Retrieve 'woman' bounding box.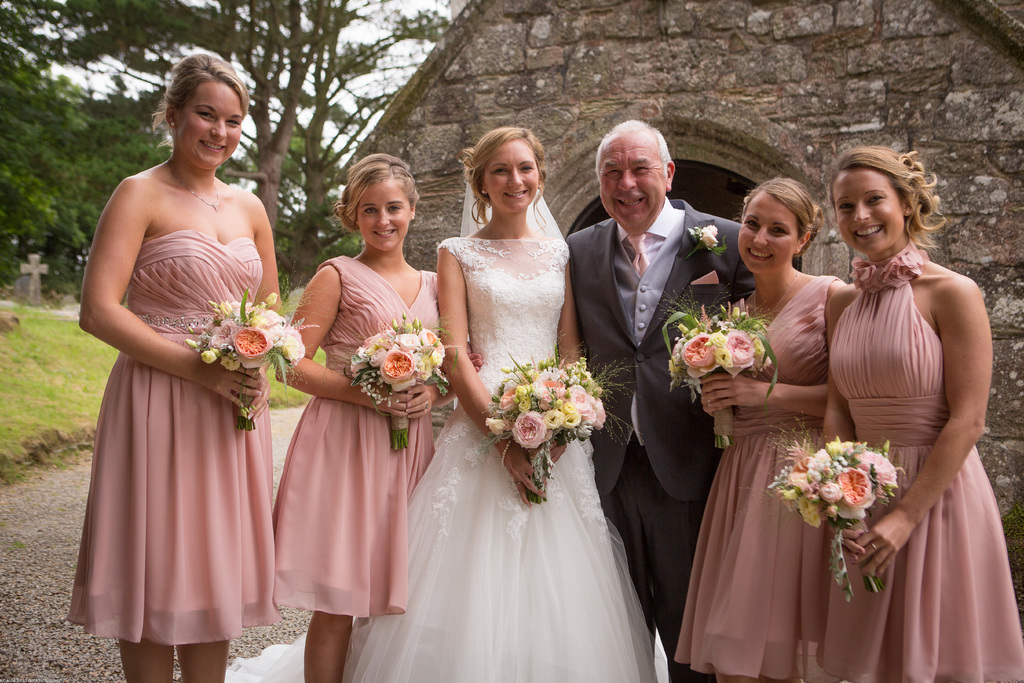
Bounding box: 819,142,1023,682.
